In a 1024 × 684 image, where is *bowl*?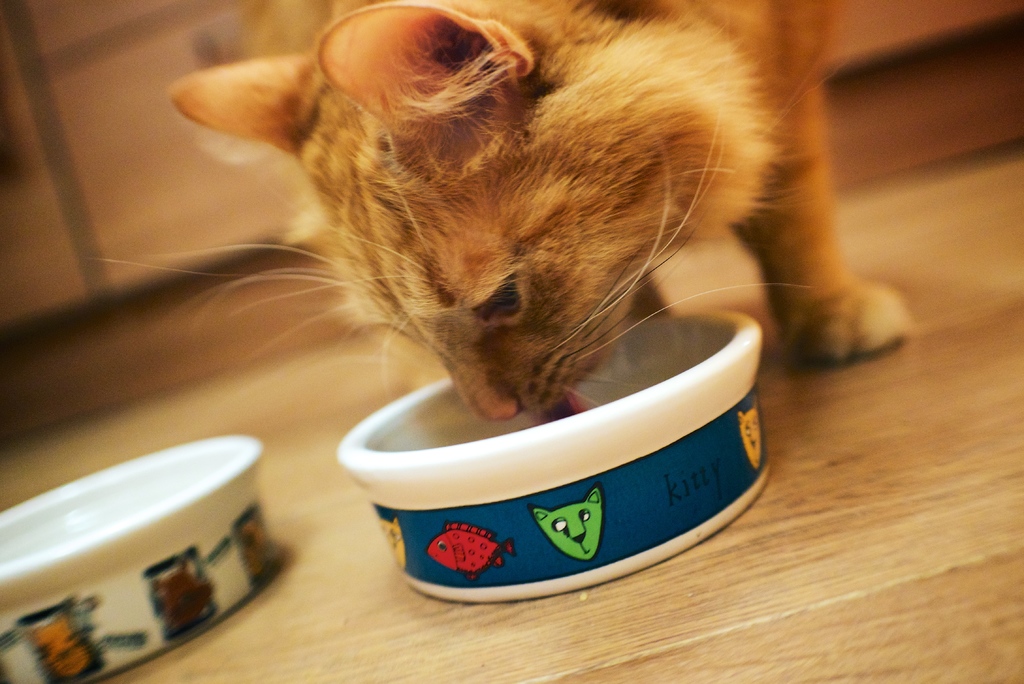
locate(0, 441, 261, 683).
